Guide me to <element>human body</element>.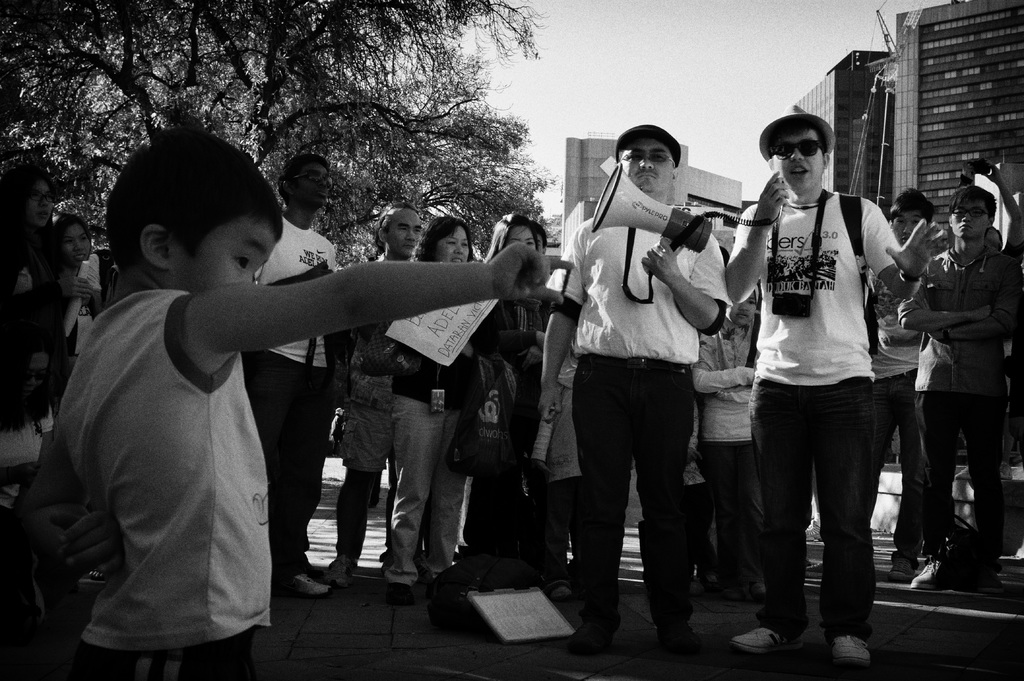
Guidance: [x1=354, y1=253, x2=545, y2=613].
